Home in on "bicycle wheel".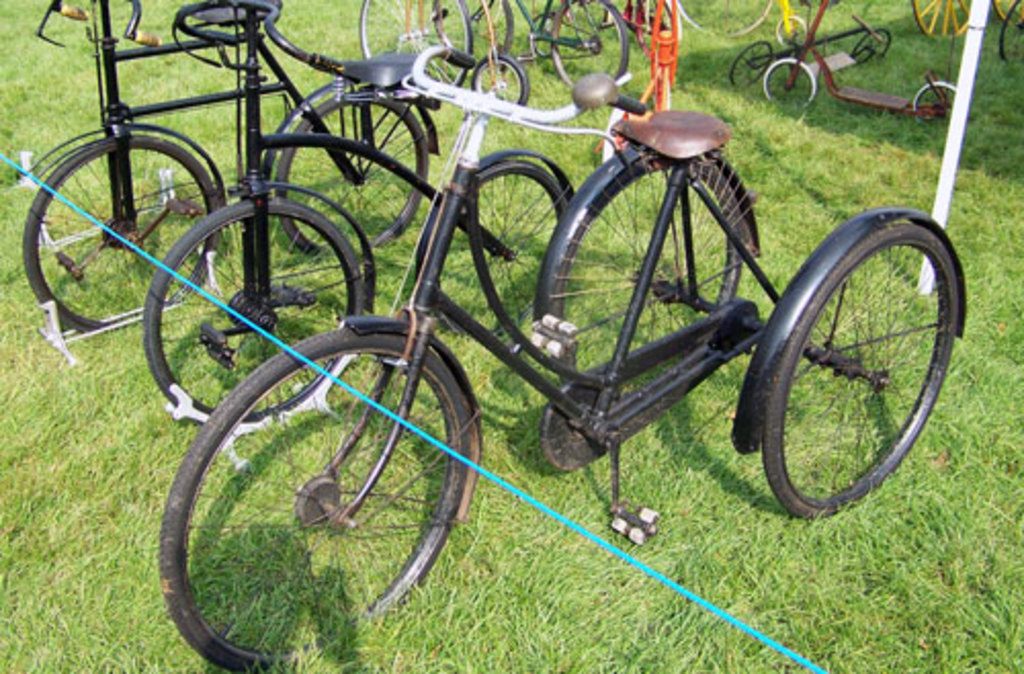
Homed in at <region>547, 156, 748, 385</region>.
